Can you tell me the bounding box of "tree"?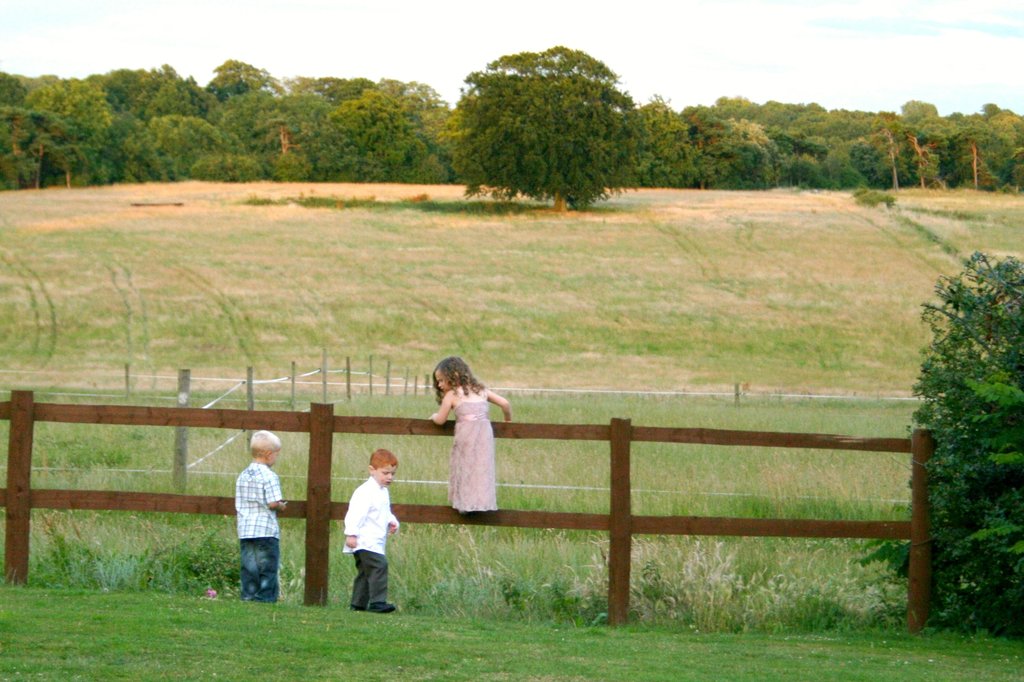
457/45/651/206.
